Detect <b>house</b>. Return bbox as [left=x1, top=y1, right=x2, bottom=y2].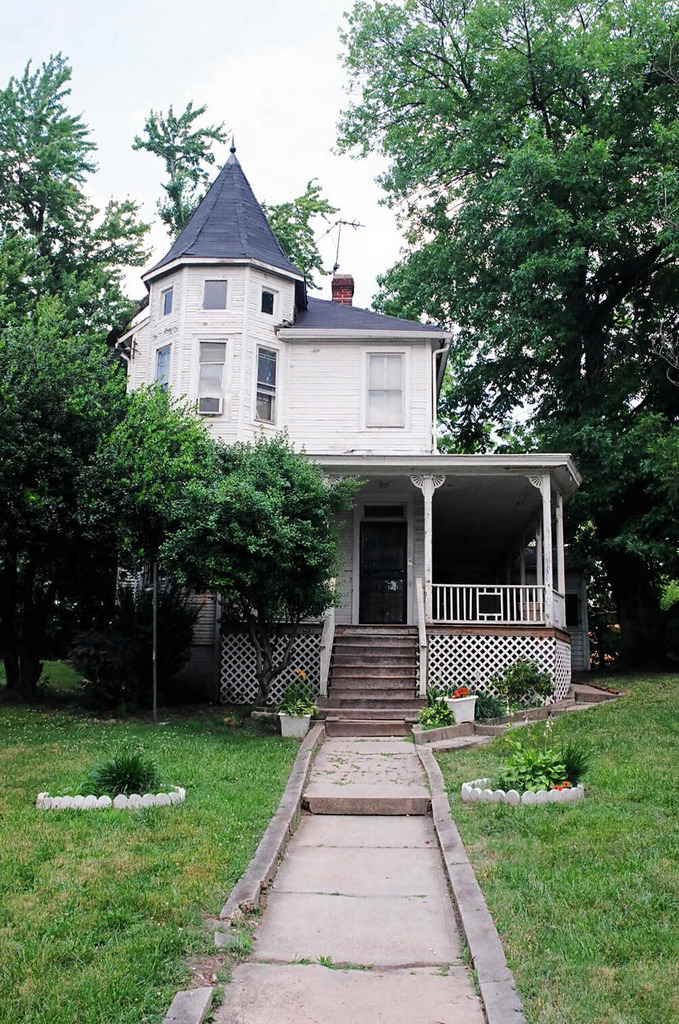
[left=107, top=138, right=576, bottom=722].
